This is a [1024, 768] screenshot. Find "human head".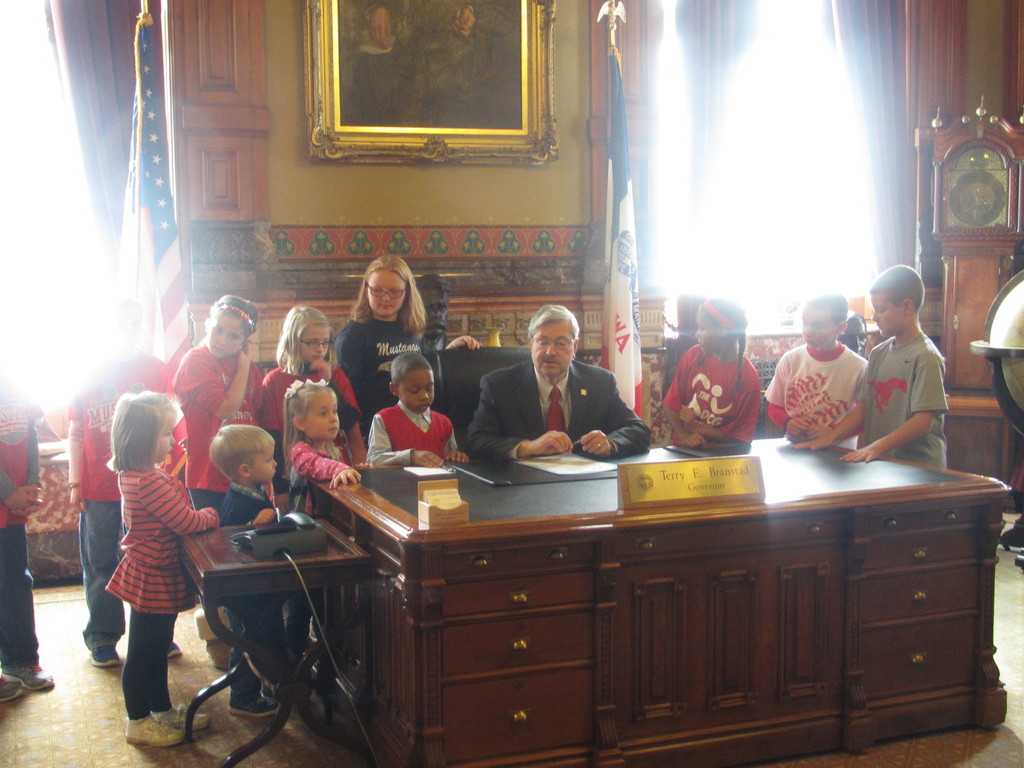
Bounding box: 348,246,420,328.
